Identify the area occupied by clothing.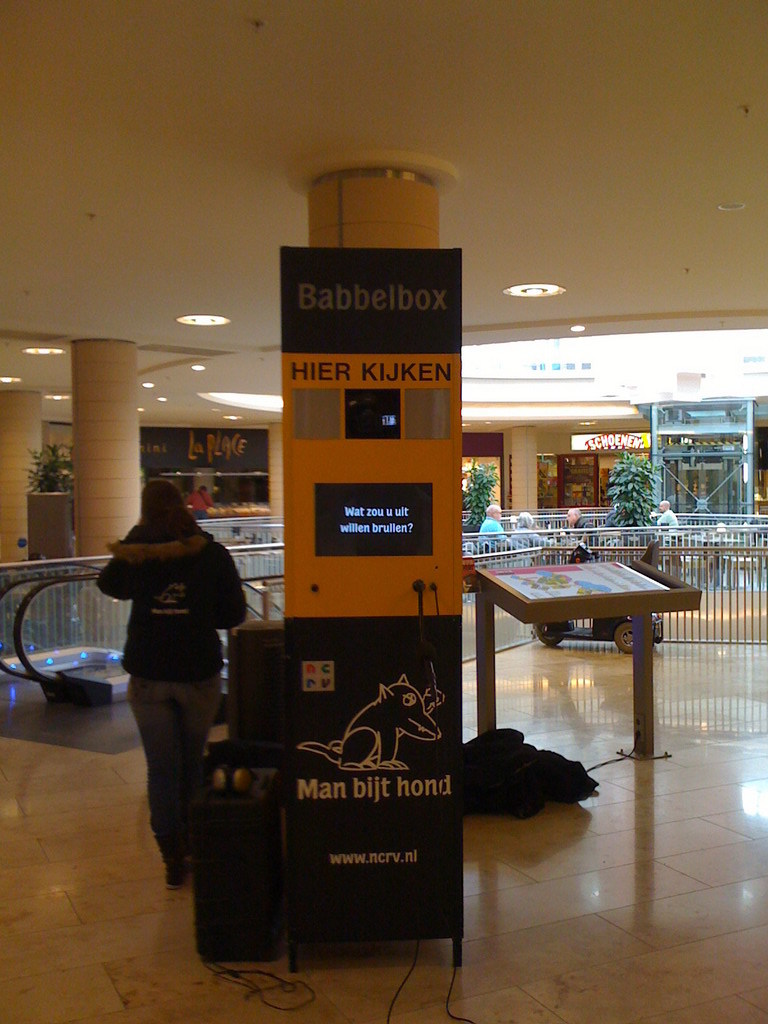
Area: region(95, 520, 246, 878).
